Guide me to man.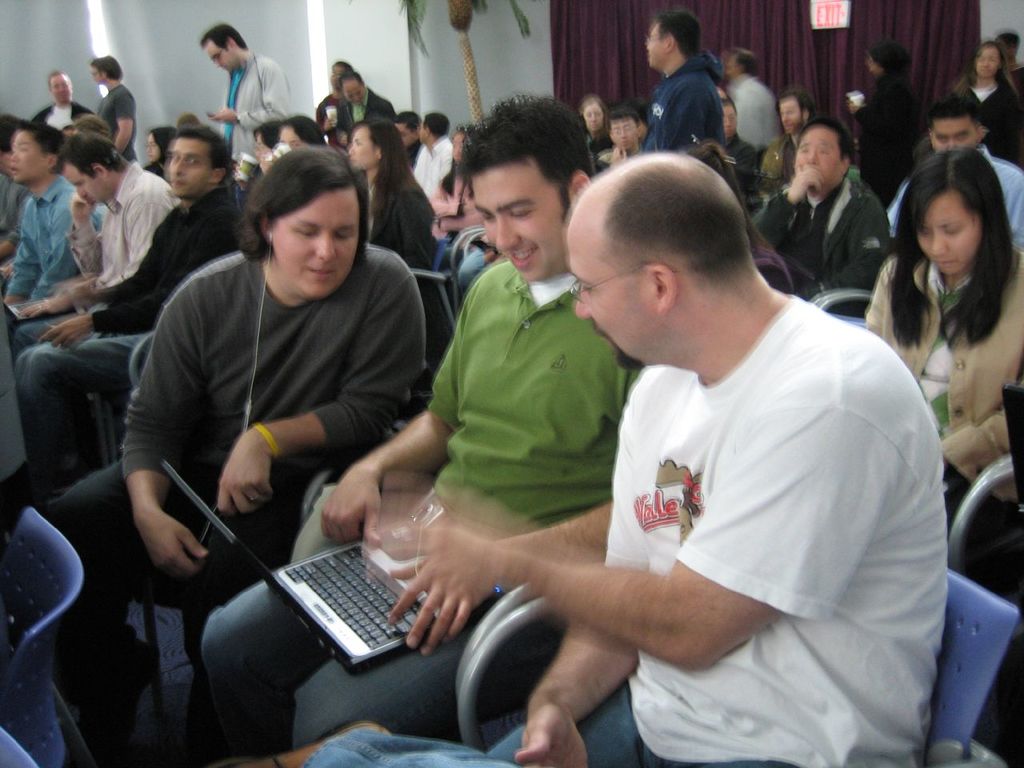
Guidance: (x1=637, y1=9, x2=727, y2=150).
